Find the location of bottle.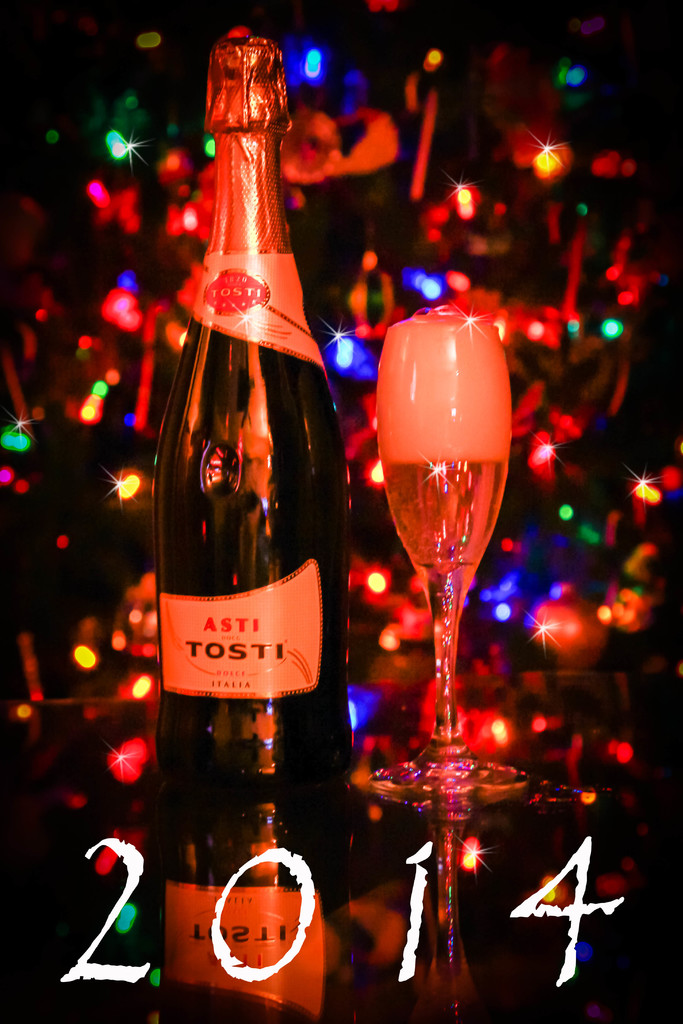
Location: BBox(145, 1, 343, 931).
